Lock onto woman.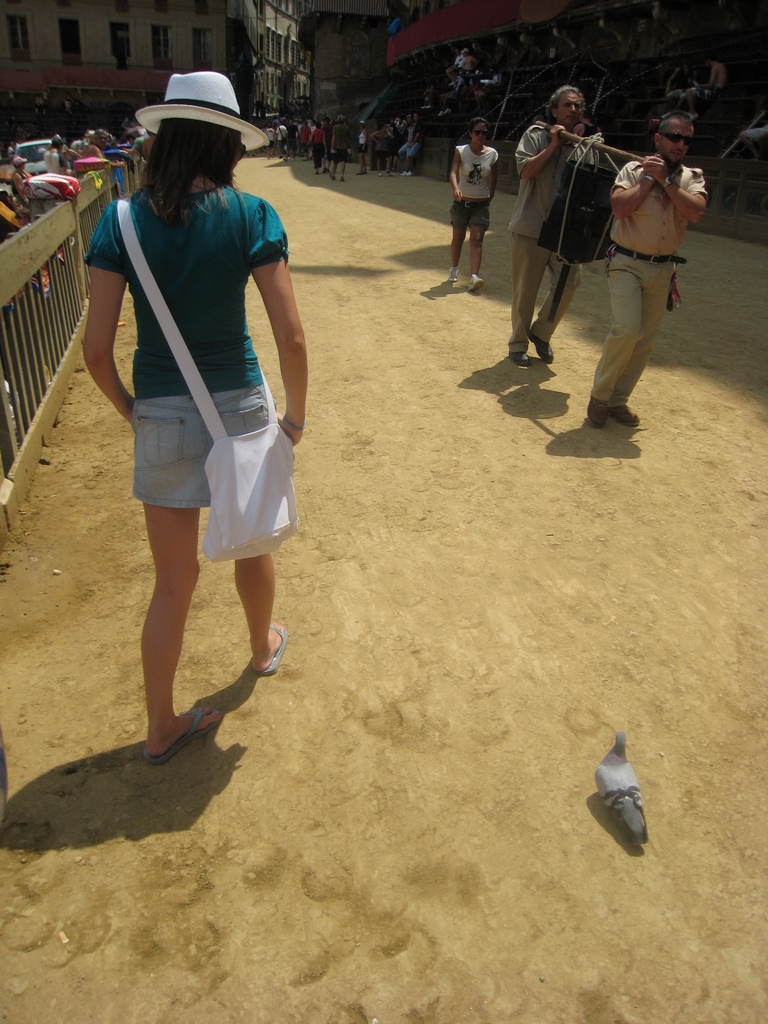
Locked: select_region(356, 120, 368, 174).
